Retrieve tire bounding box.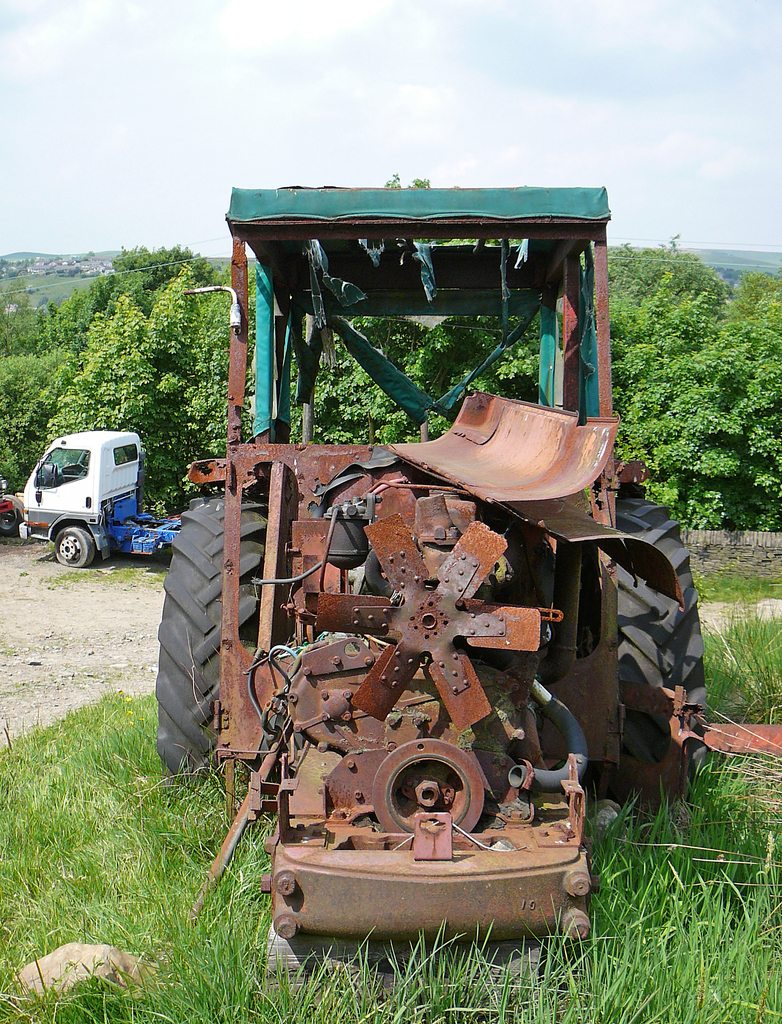
Bounding box: 157 488 287 783.
